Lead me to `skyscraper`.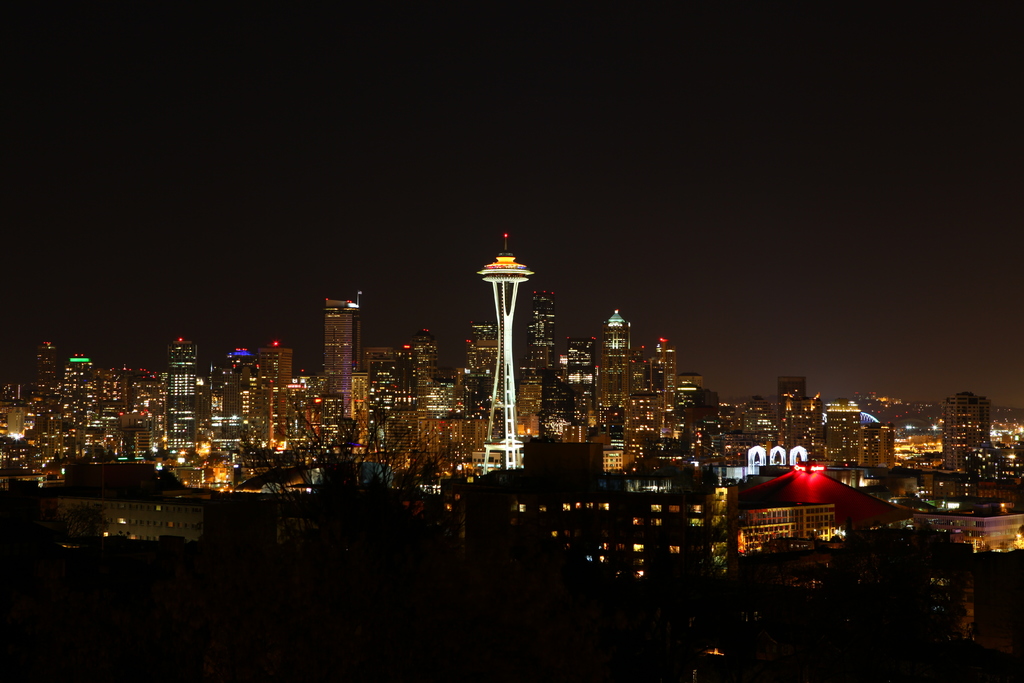
Lead to [left=317, top=293, right=364, bottom=406].
